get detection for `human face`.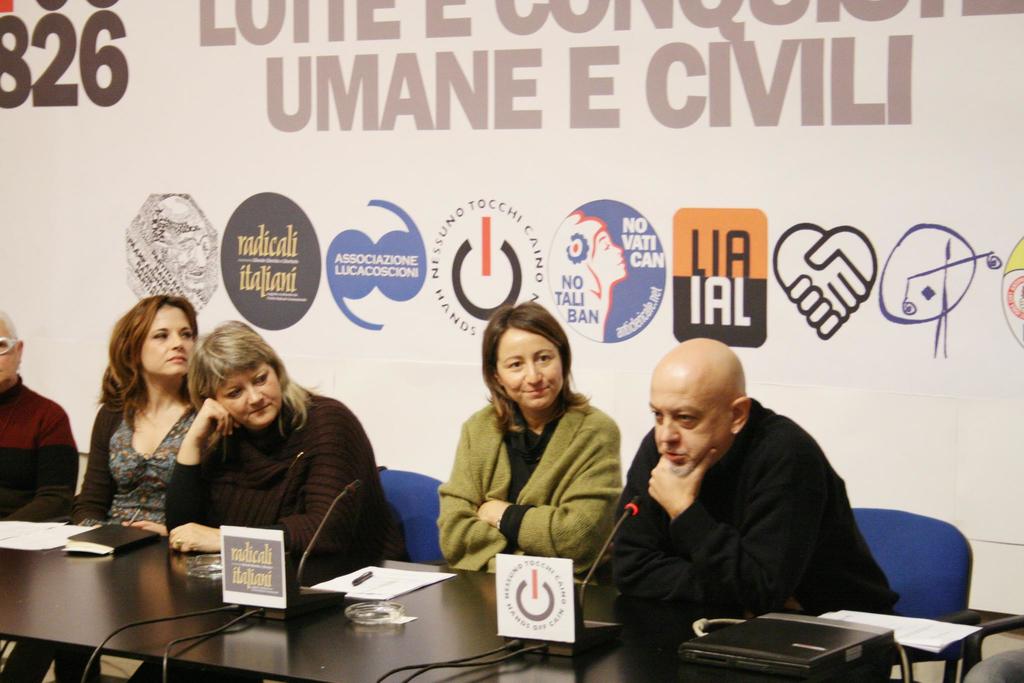
Detection: <region>496, 328, 560, 413</region>.
